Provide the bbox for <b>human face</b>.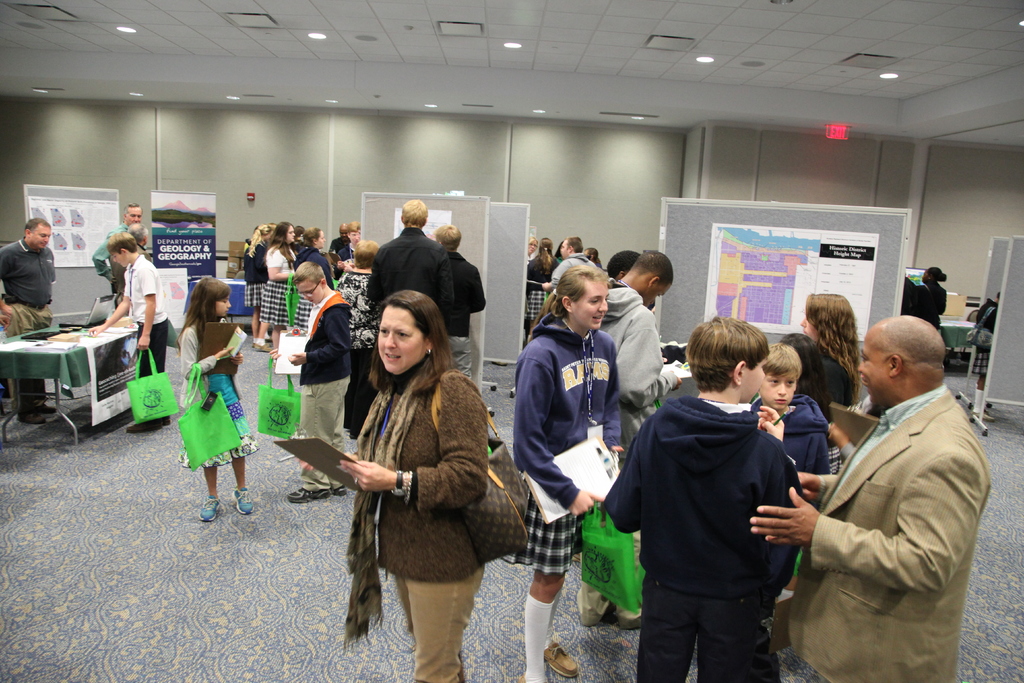
bbox=(125, 208, 145, 224).
